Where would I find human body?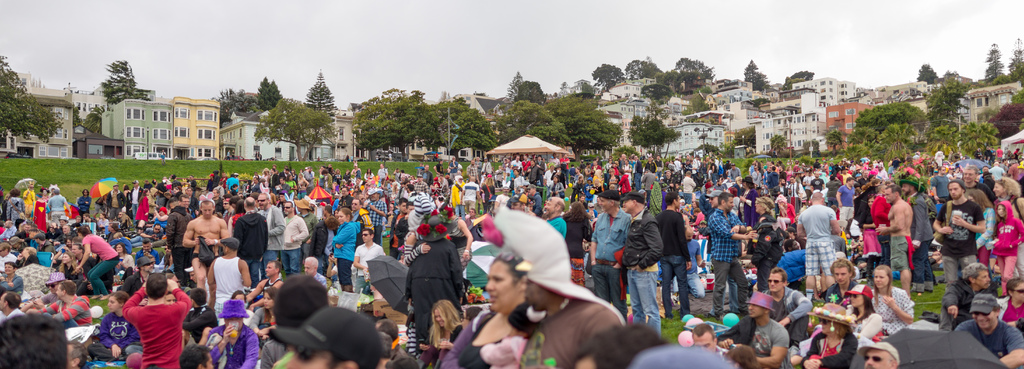
At [x1=40, y1=245, x2=58, y2=272].
